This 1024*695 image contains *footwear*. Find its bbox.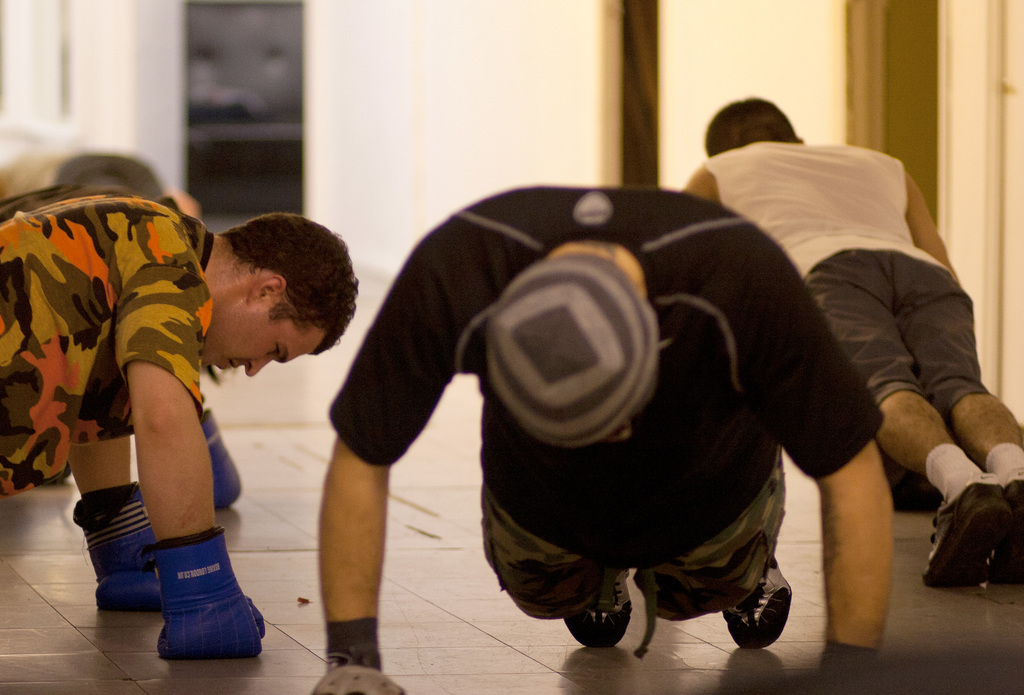
bbox=(722, 559, 804, 648).
